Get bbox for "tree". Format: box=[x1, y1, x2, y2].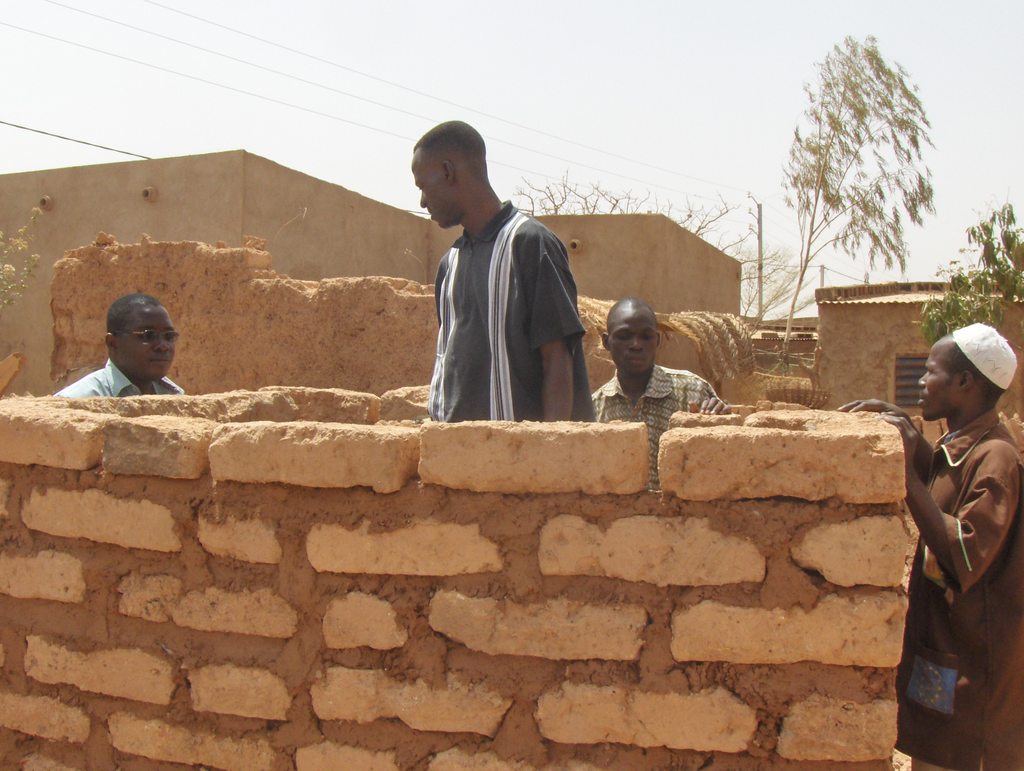
box=[777, 29, 933, 365].
